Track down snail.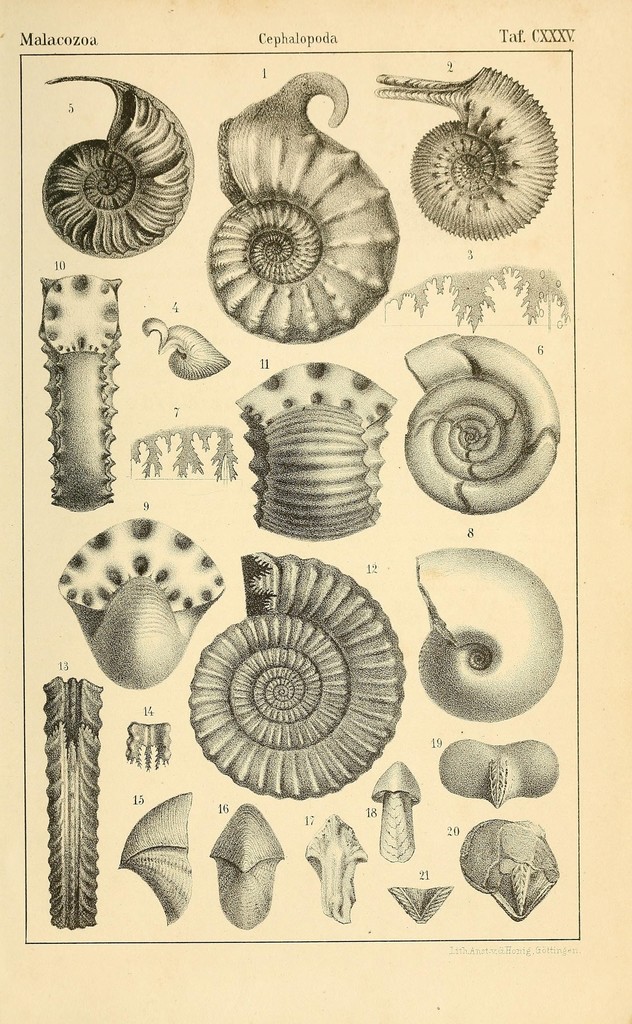
Tracked to region(205, 70, 398, 349).
